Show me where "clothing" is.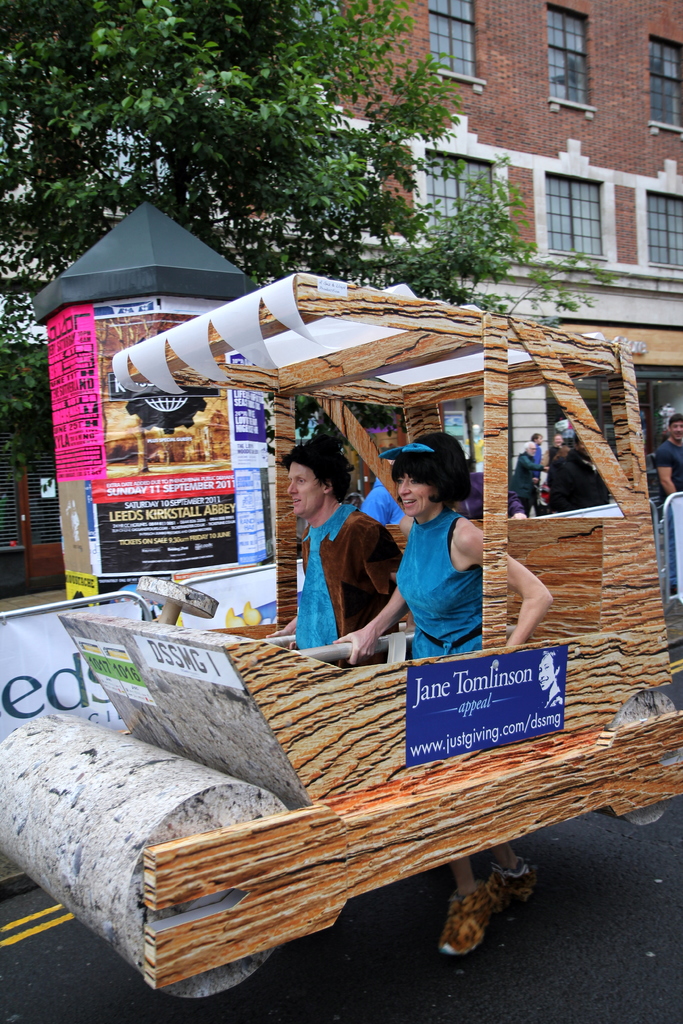
"clothing" is at x1=395 y1=514 x2=482 y2=655.
